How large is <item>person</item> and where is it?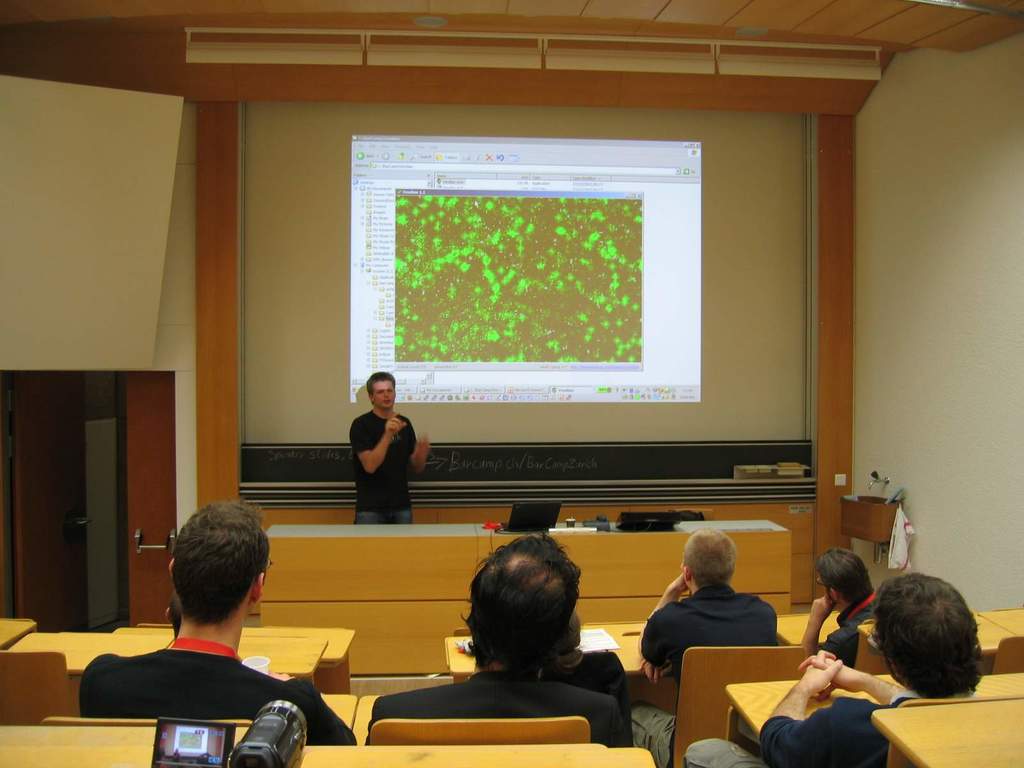
Bounding box: <bbox>542, 609, 630, 728</bbox>.
